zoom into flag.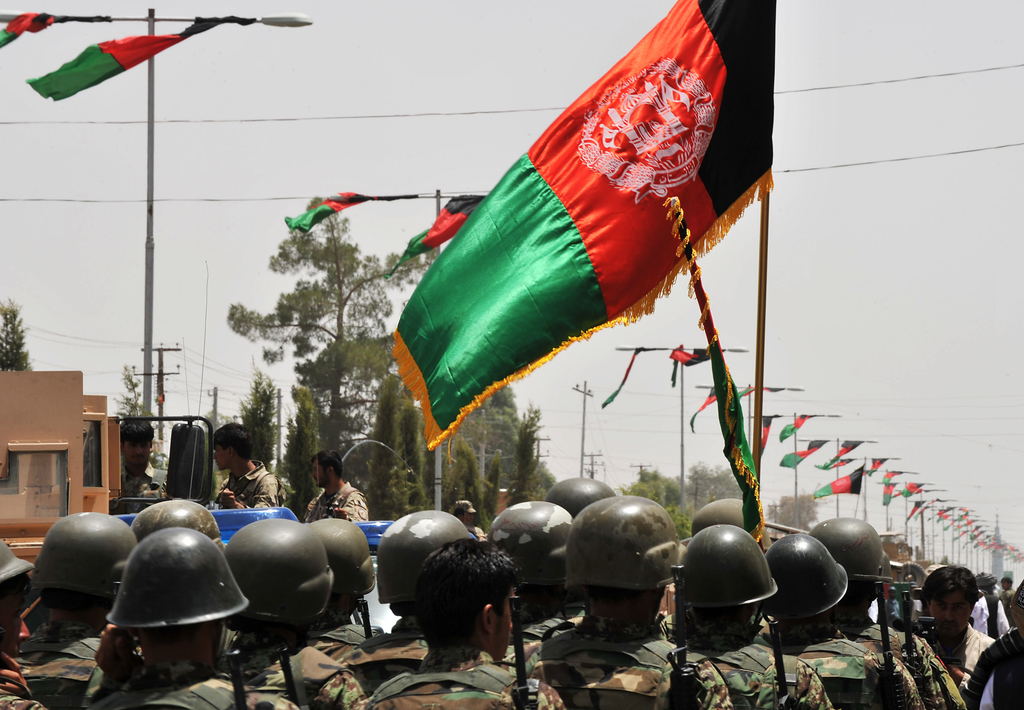
Zoom target: x1=777, y1=442, x2=835, y2=469.
